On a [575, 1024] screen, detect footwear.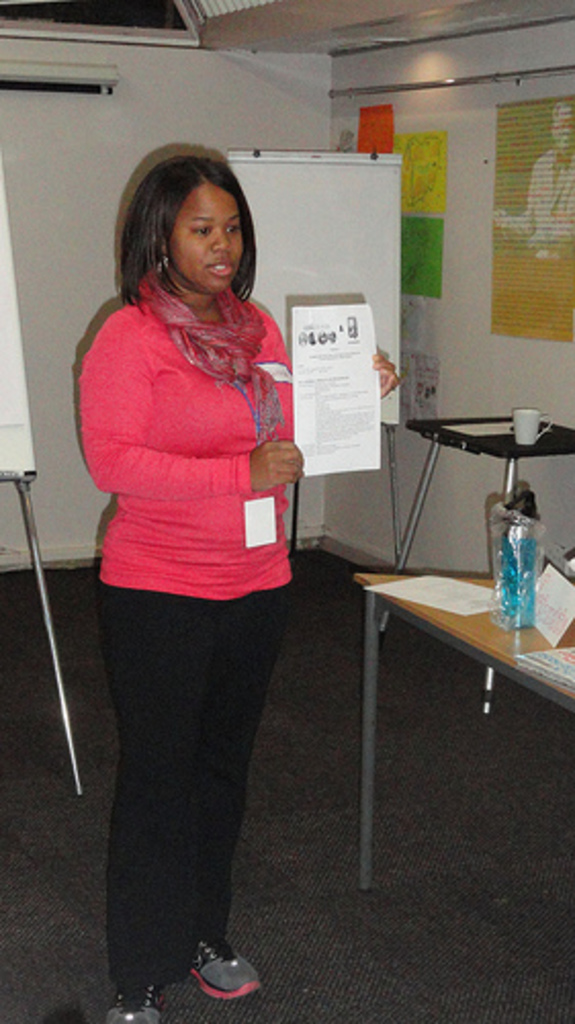
box(98, 983, 164, 1022).
